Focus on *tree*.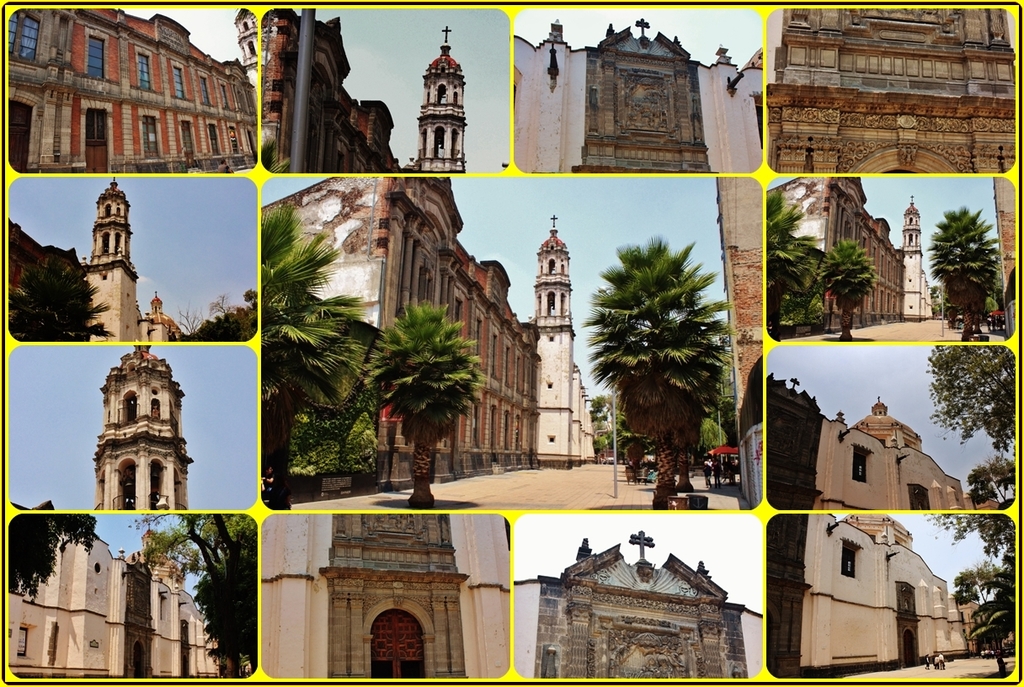
Focused at 771/190/825/344.
